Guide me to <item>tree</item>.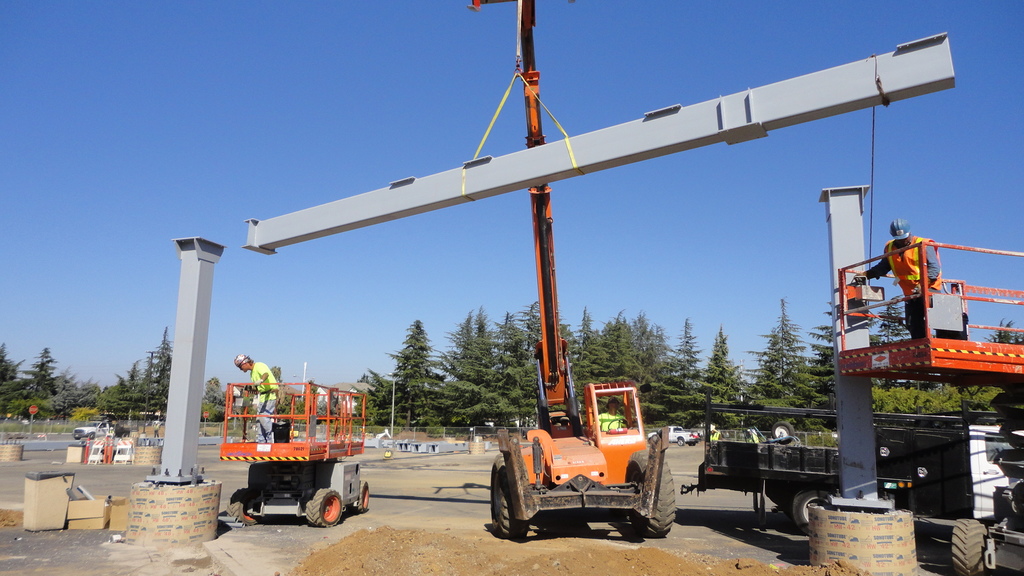
Guidance: box(509, 299, 578, 415).
